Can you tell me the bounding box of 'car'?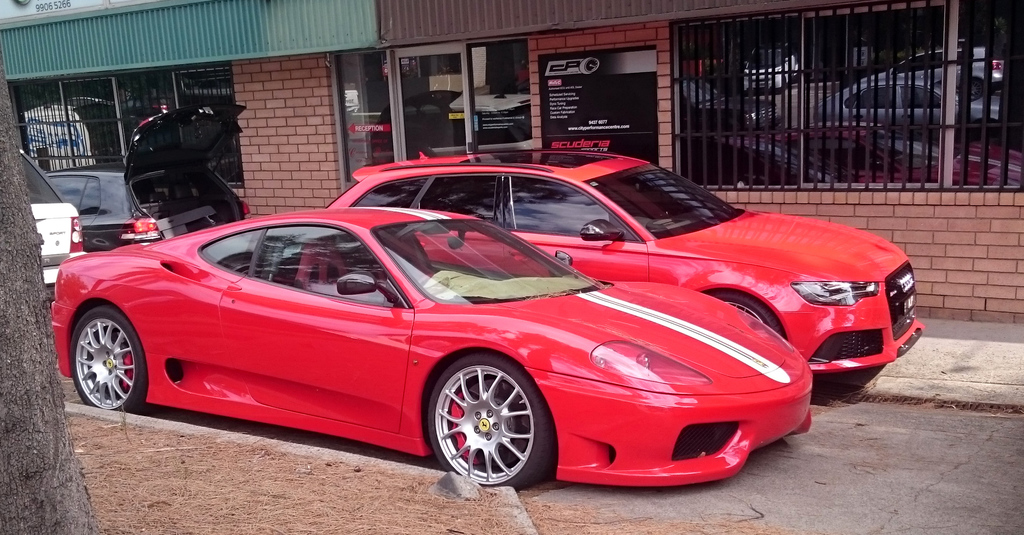
detection(682, 58, 714, 81).
